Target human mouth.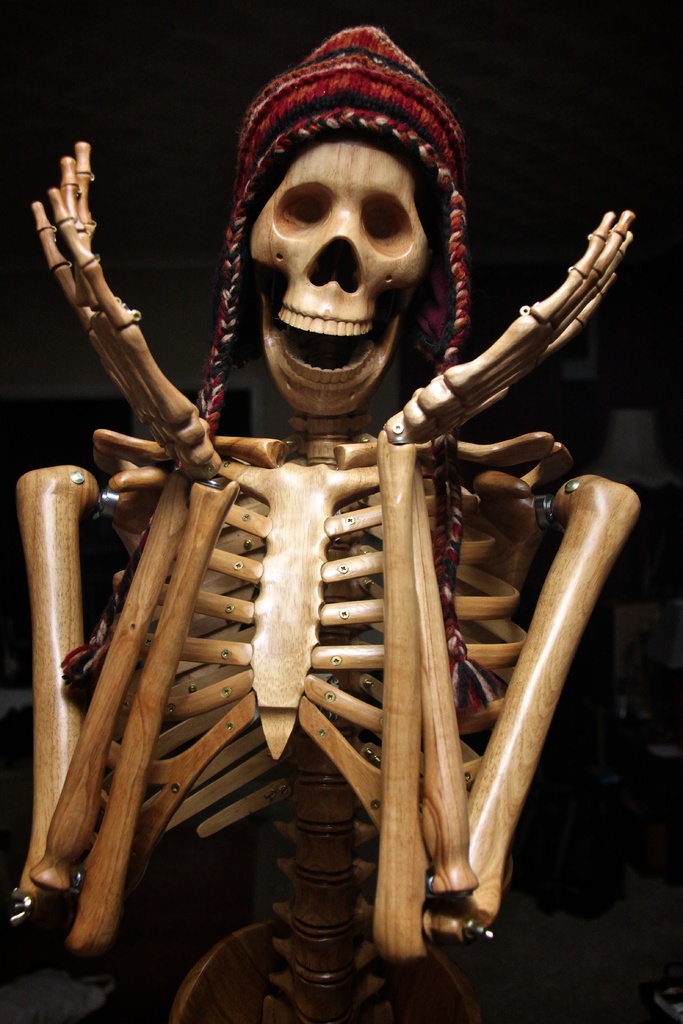
Target region: Rect(274, 303, 386, 394).
